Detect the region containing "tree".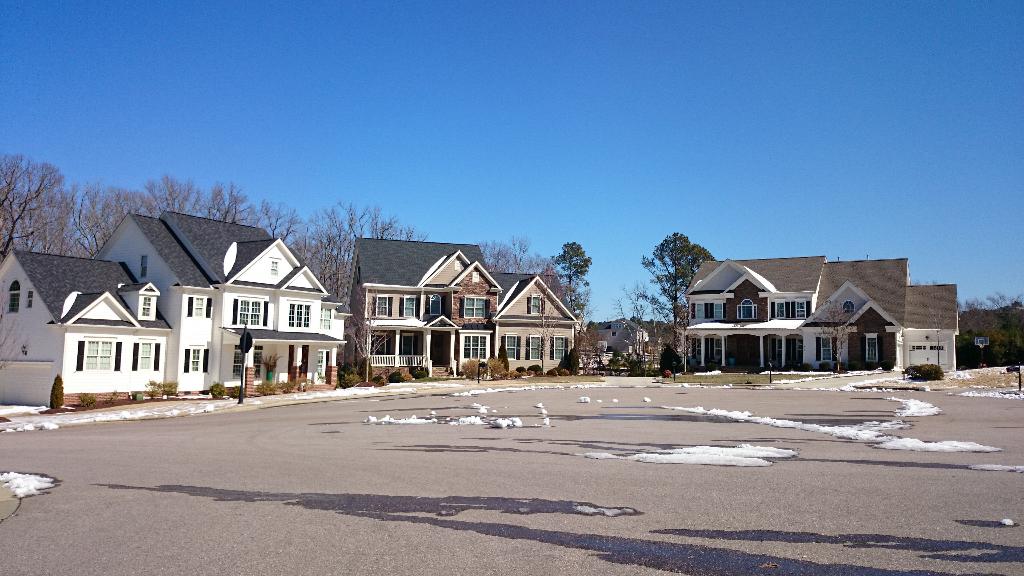
pyautogui.locateOnScreen(641, 226, 724, 351).
